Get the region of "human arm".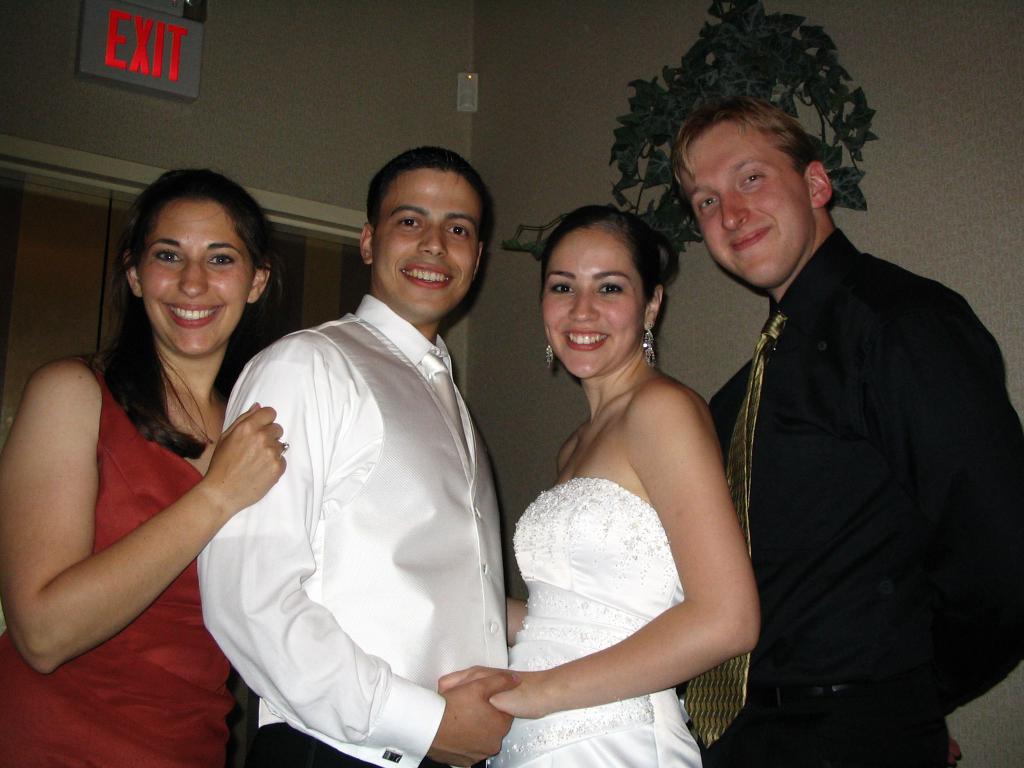
bbox(508, 593, 526, 648).
